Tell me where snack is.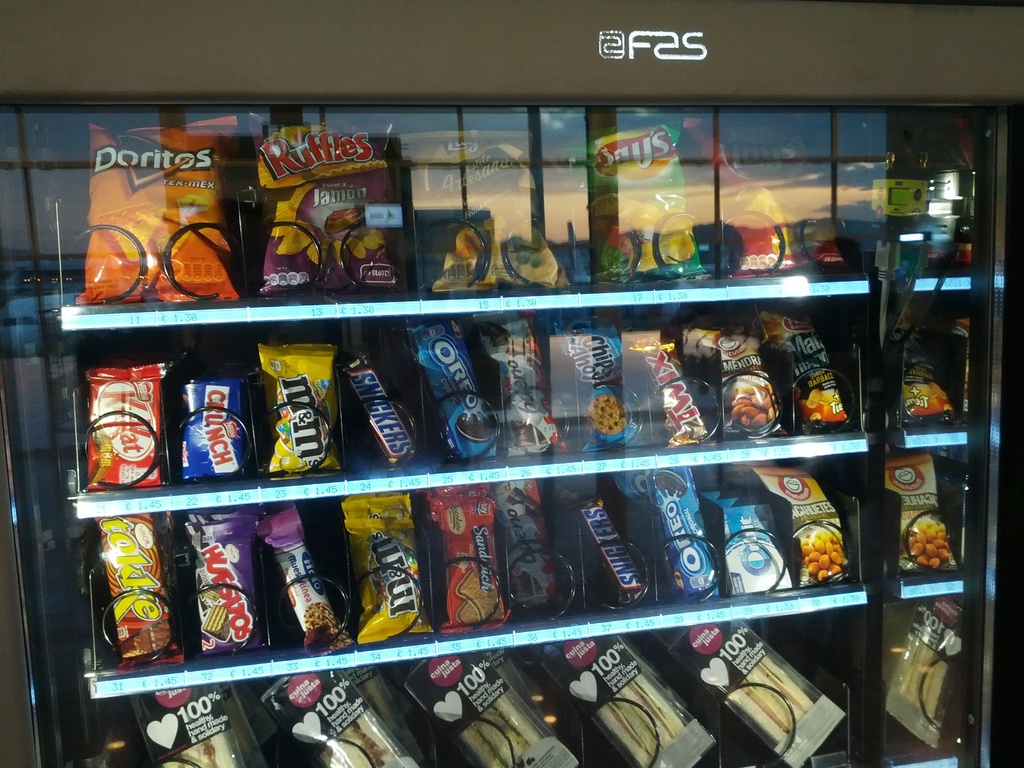
snack is at (x1=95, y1=513, x2=184, y2=673).
